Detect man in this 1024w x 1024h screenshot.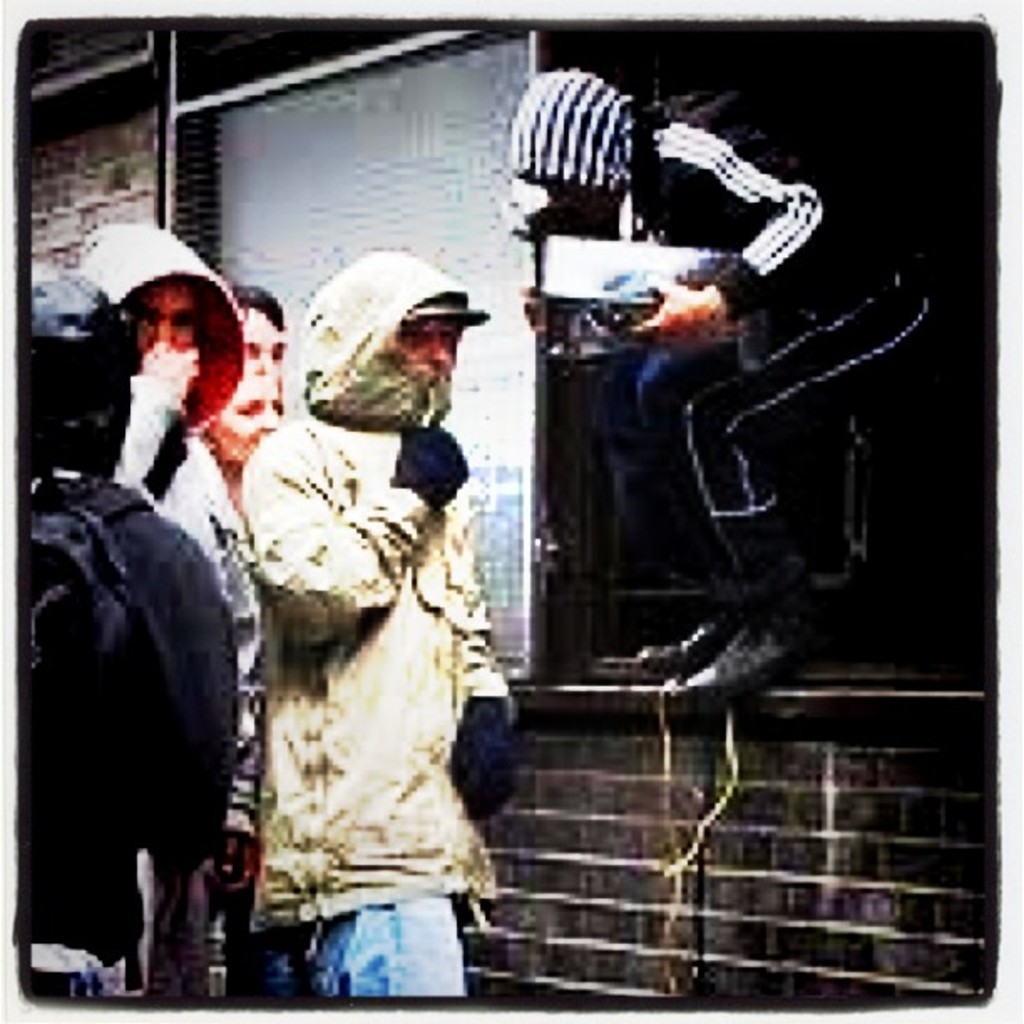
Detection: 15, 269, 236, 999.
